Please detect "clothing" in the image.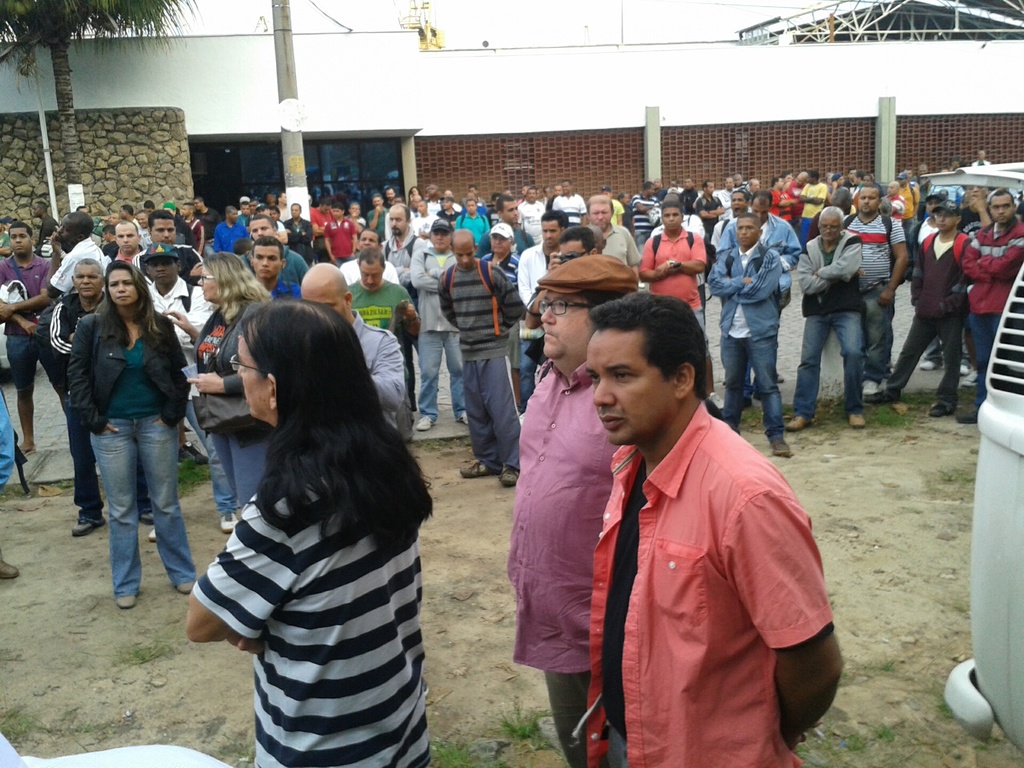
{"left": 200, "top": 210, "right": 220, "bottom": 238}.
